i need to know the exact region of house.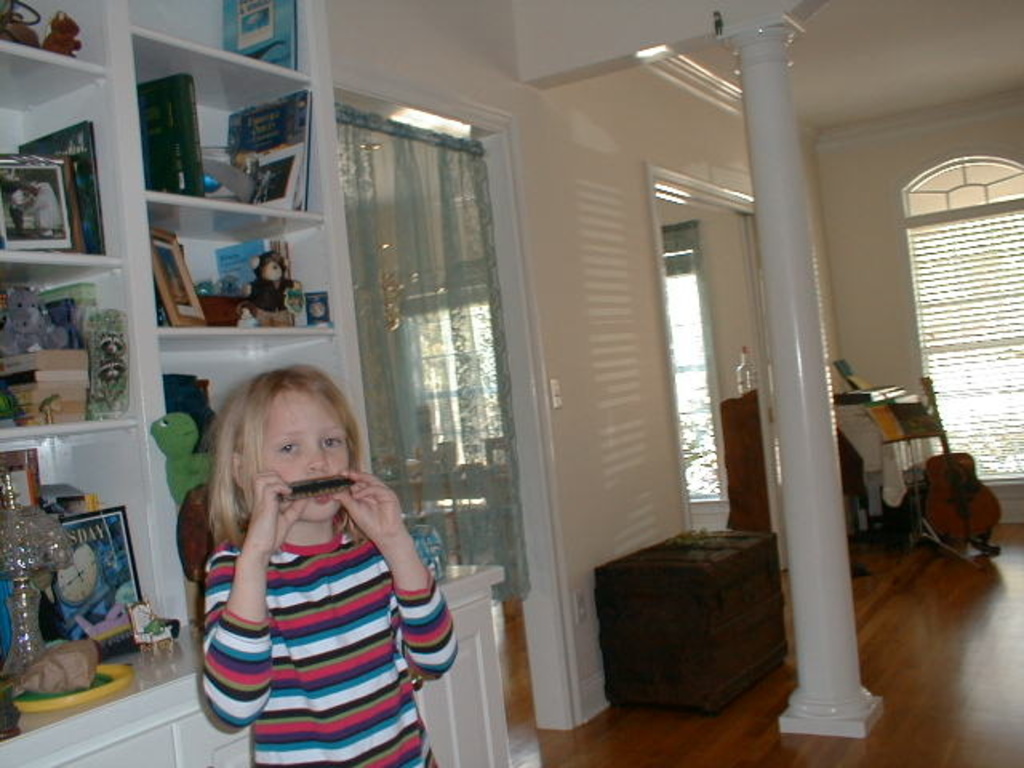
Region: (53, 0, 1008, 767).
